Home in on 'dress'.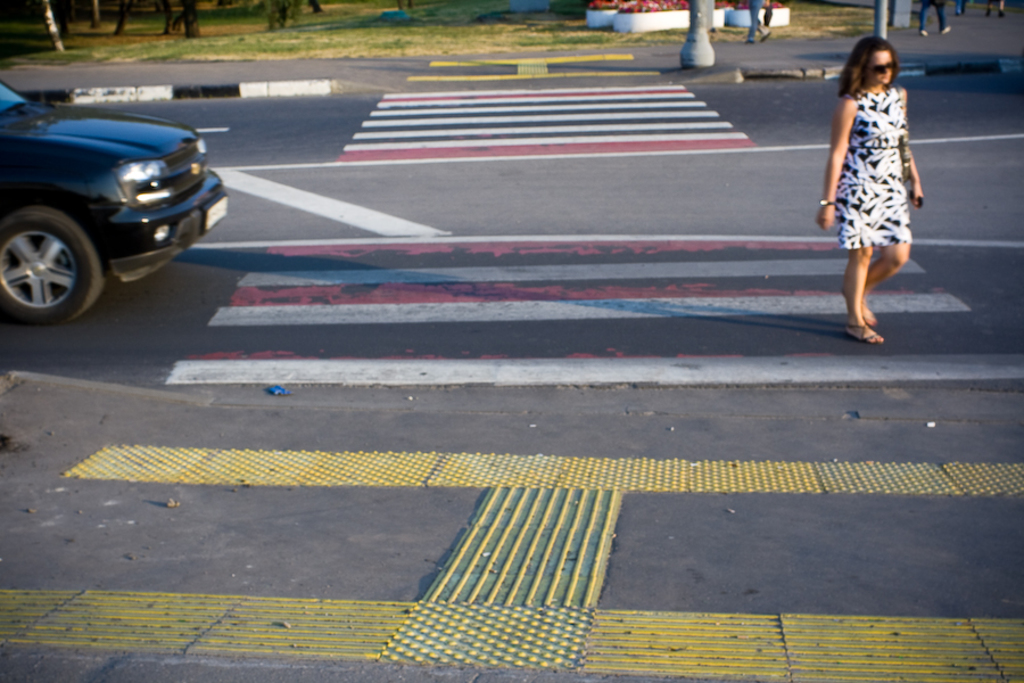
Homed in at 835, 89, 910, 250.
